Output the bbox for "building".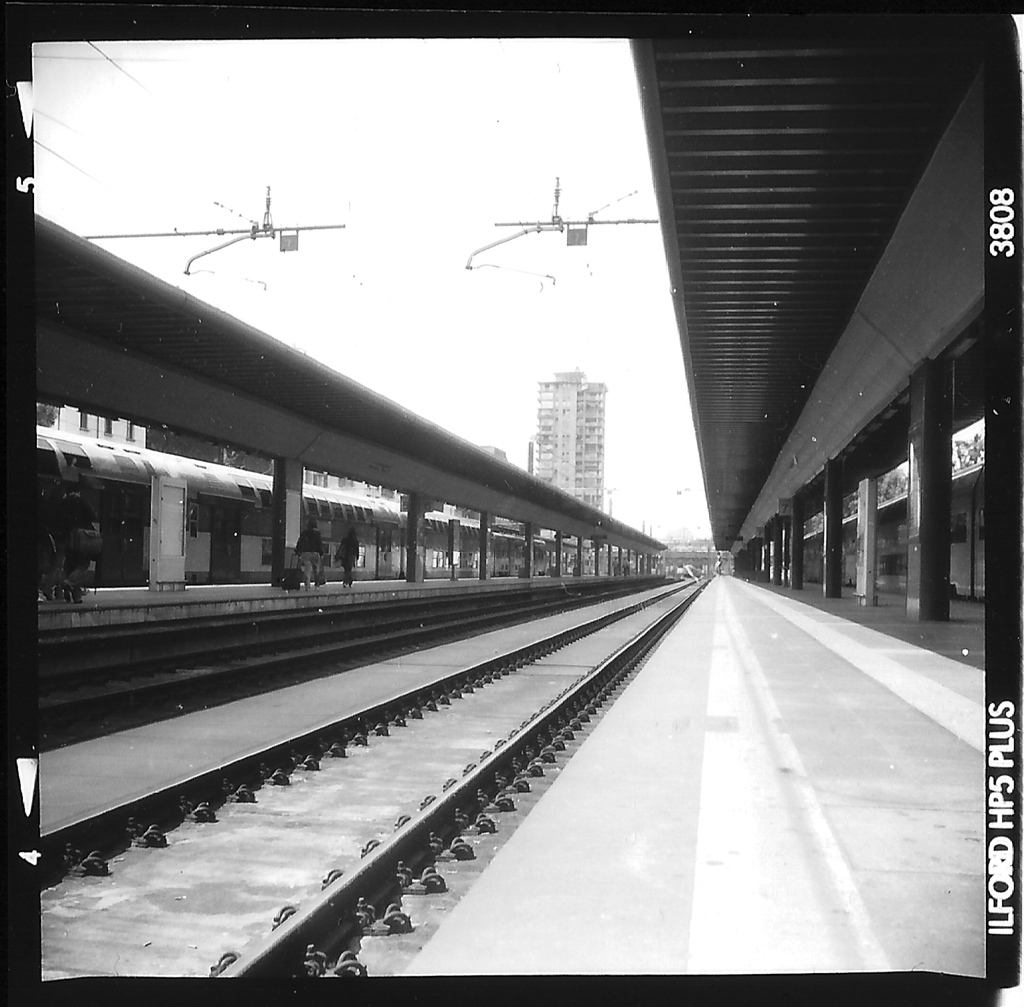
locate(528, 369, 609, 513).
